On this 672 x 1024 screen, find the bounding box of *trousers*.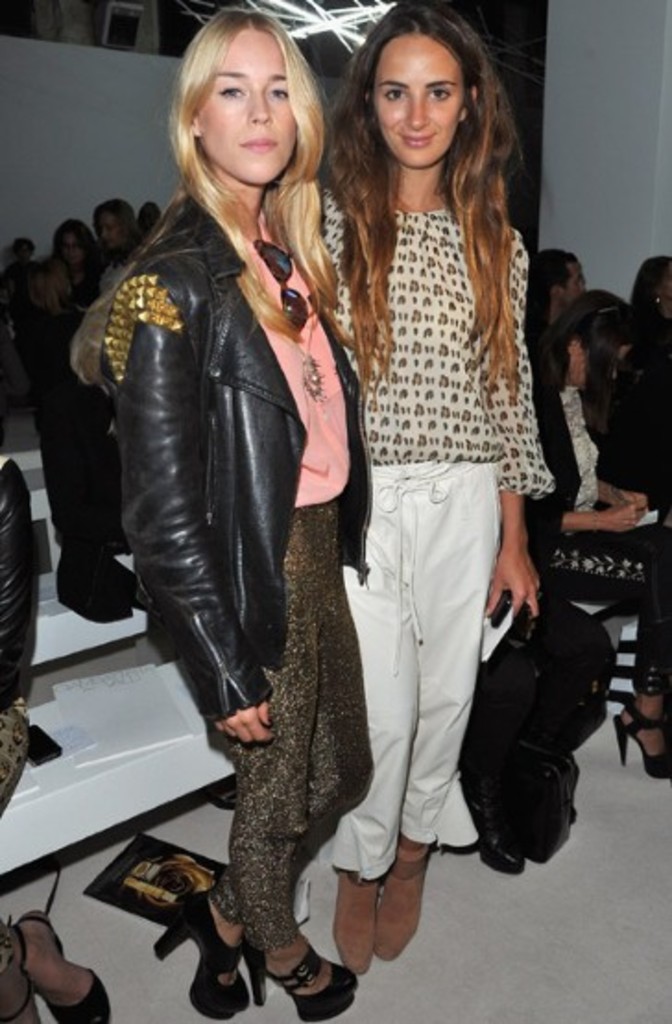
Bounding box: [x1=524, y1=494, x2=670, y2=701].
